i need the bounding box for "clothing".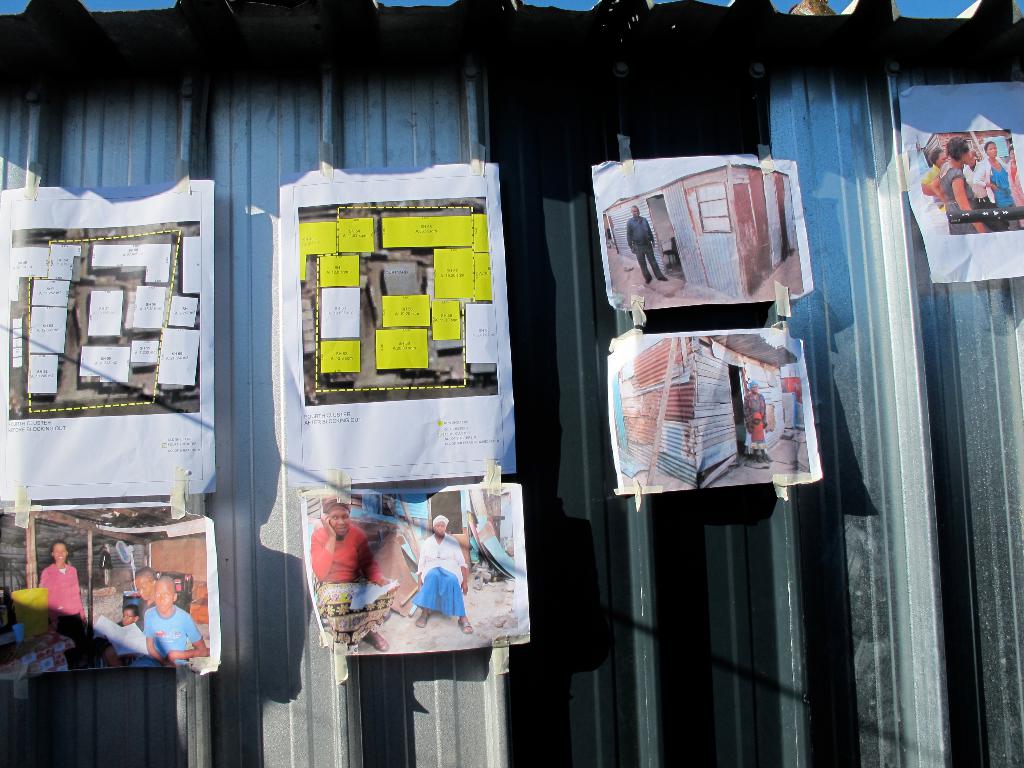
Here it is: 36 560 81 614.
